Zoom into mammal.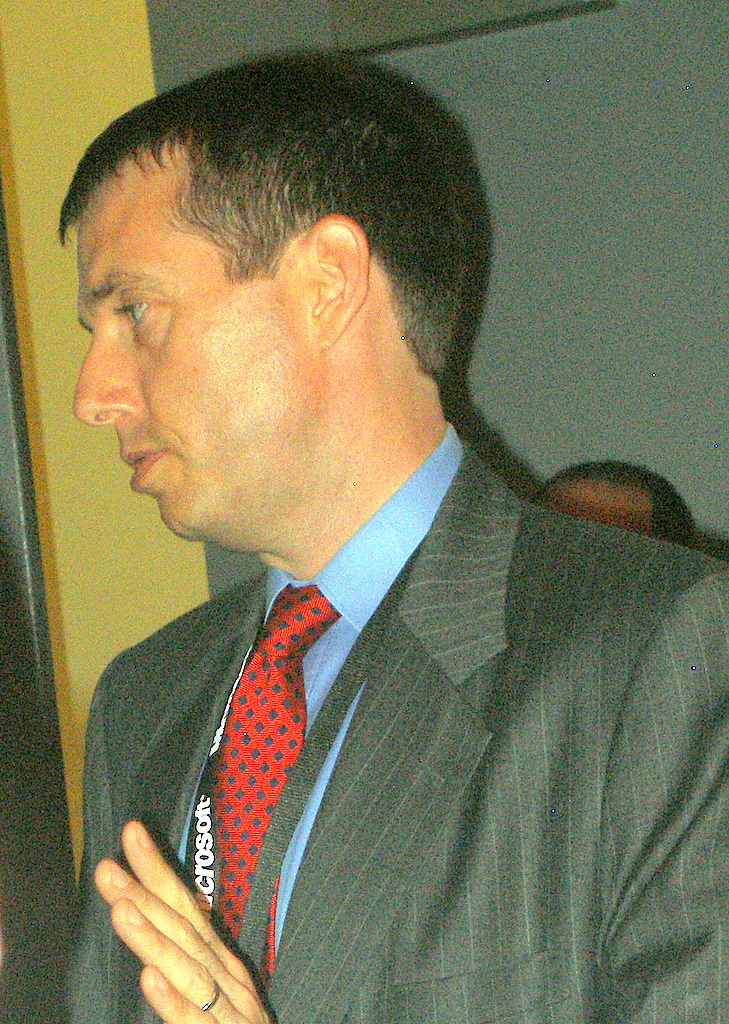
Zoom target: detection(20, 41, 687, 1005).
